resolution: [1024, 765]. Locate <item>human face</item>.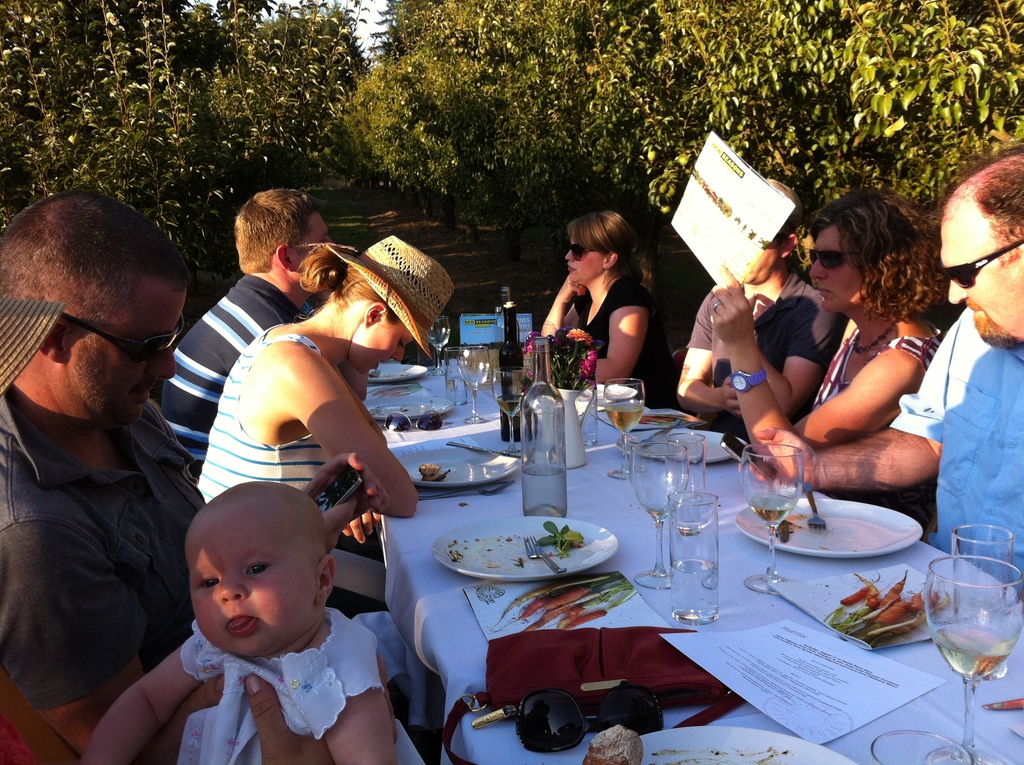
rect(348, 314, 417, 376).
